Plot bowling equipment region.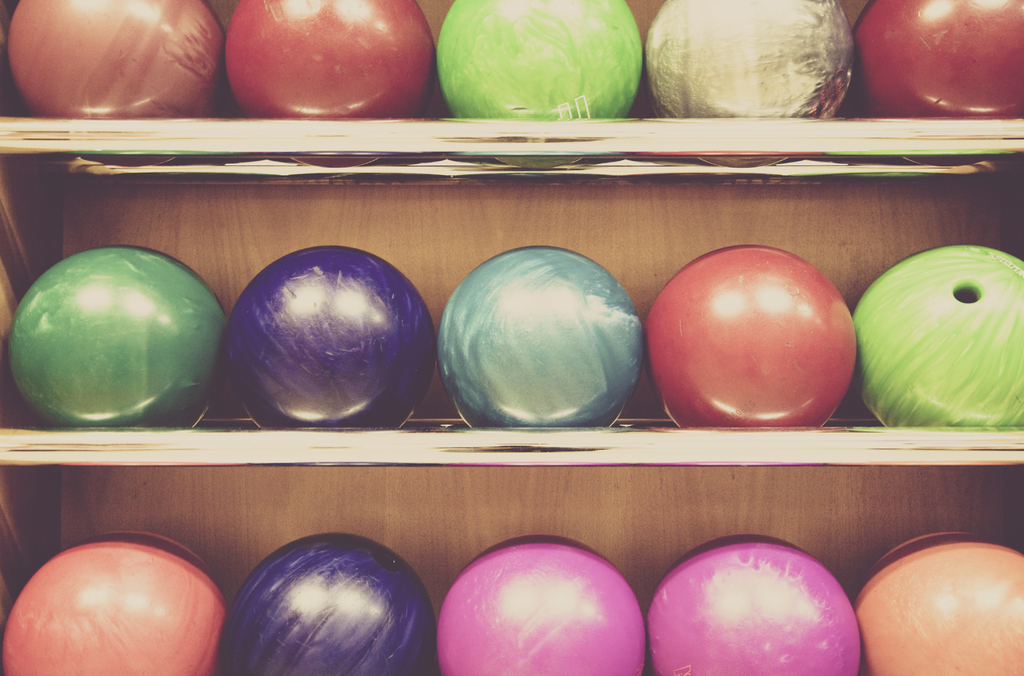
Plotted at detection(14, 237, 221, 422).
